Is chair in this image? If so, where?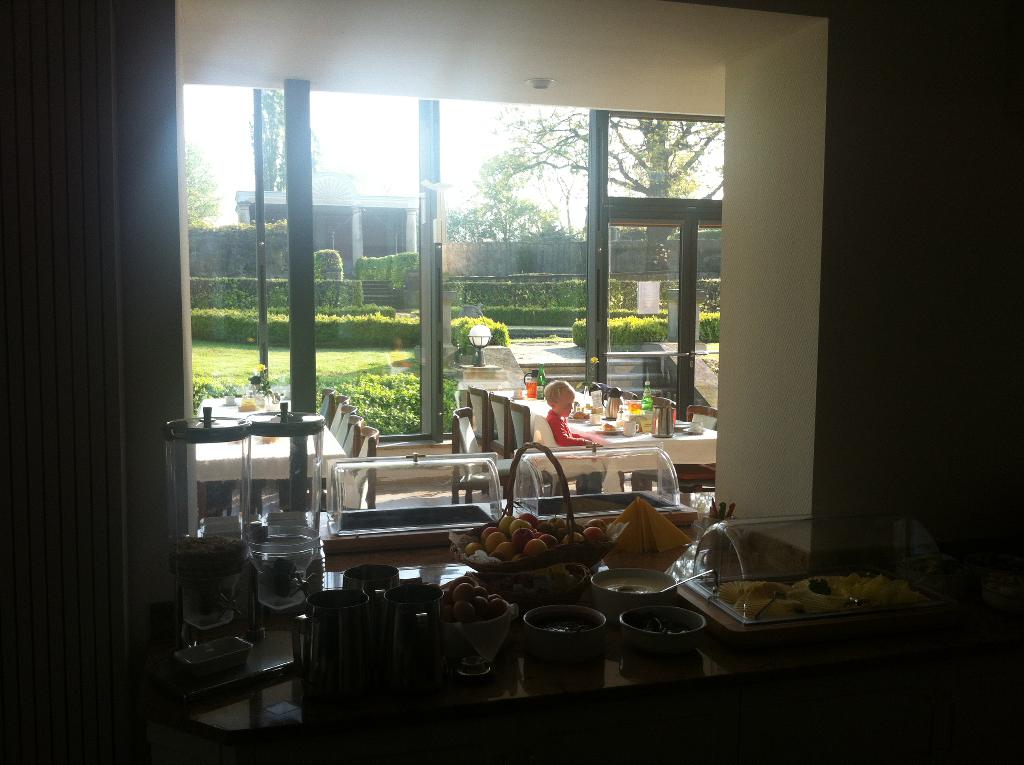
Yes, at <box>329,396,350,436</box>.
